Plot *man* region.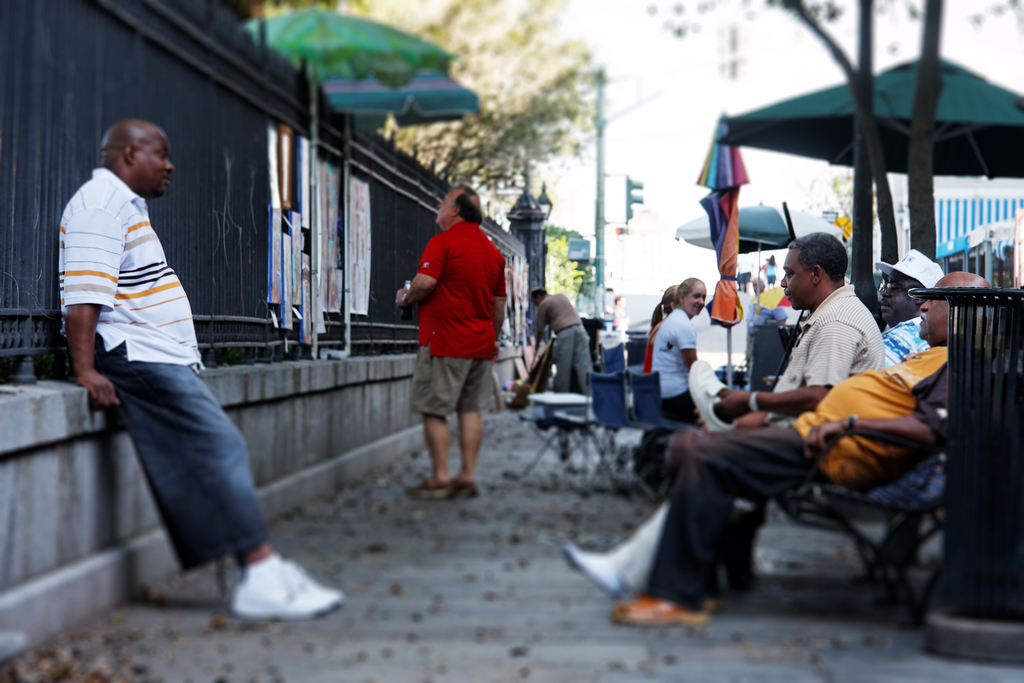
Plotted at 866/251/939/367.
